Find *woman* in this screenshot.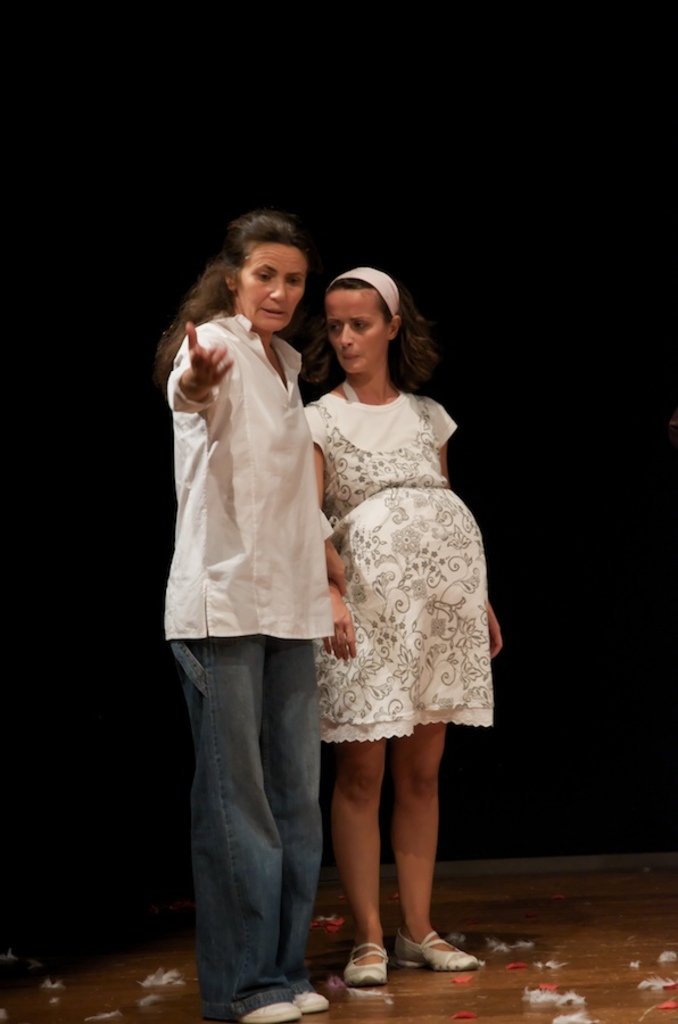
The bounding box for *woman* is [308,259,503,982].
